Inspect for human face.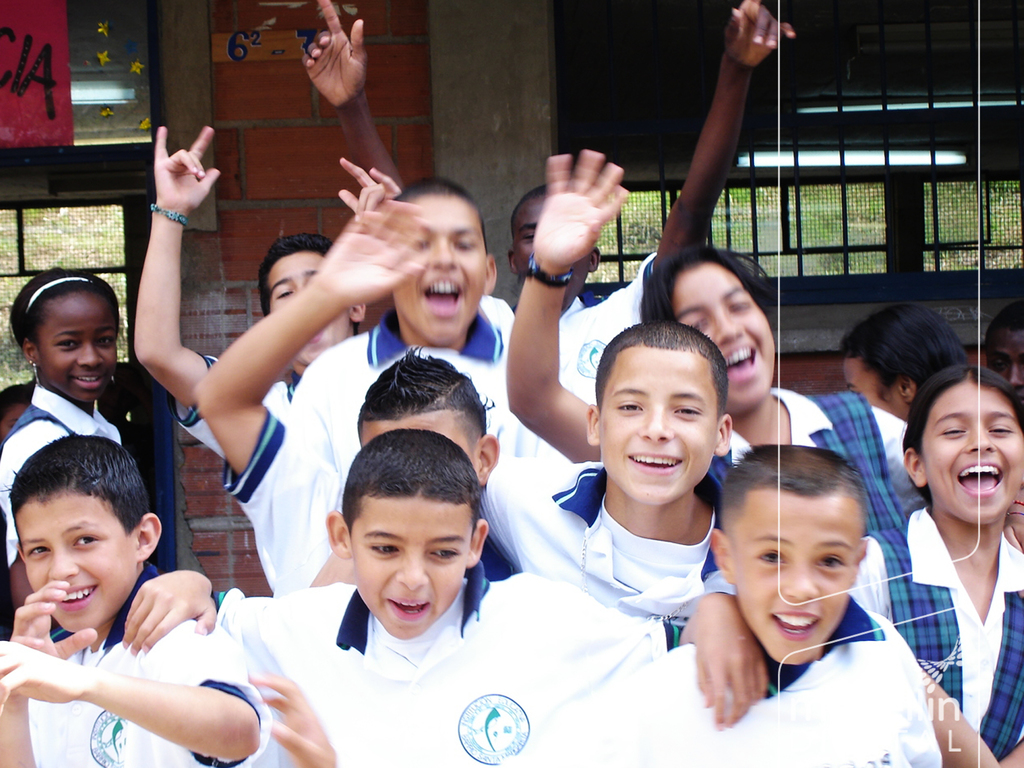
Inspection: bbox=(980, 323, 1023, 399).
